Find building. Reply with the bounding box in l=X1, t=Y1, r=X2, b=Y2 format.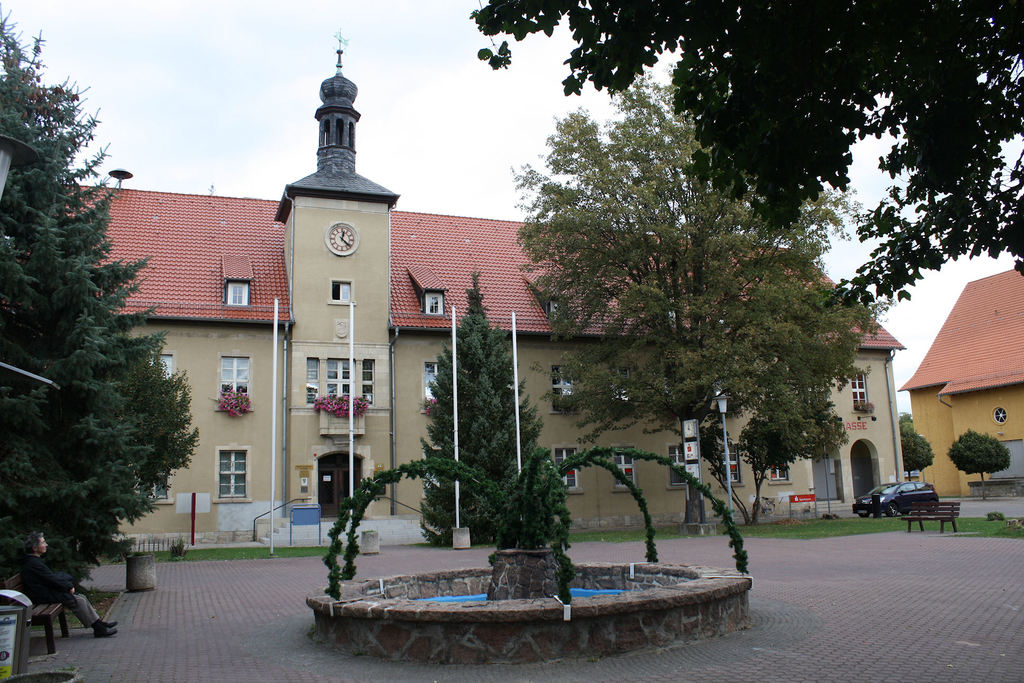
l=66, t=25, r=908, b=549.
